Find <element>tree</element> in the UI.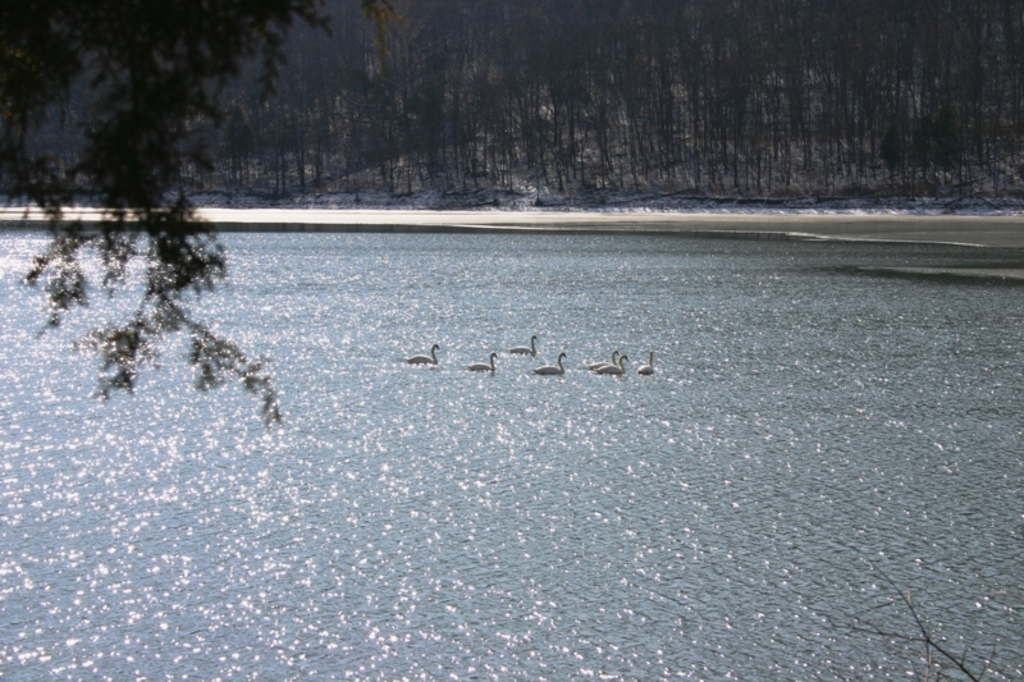
UI element at rect(0, 0, 335, 438).
